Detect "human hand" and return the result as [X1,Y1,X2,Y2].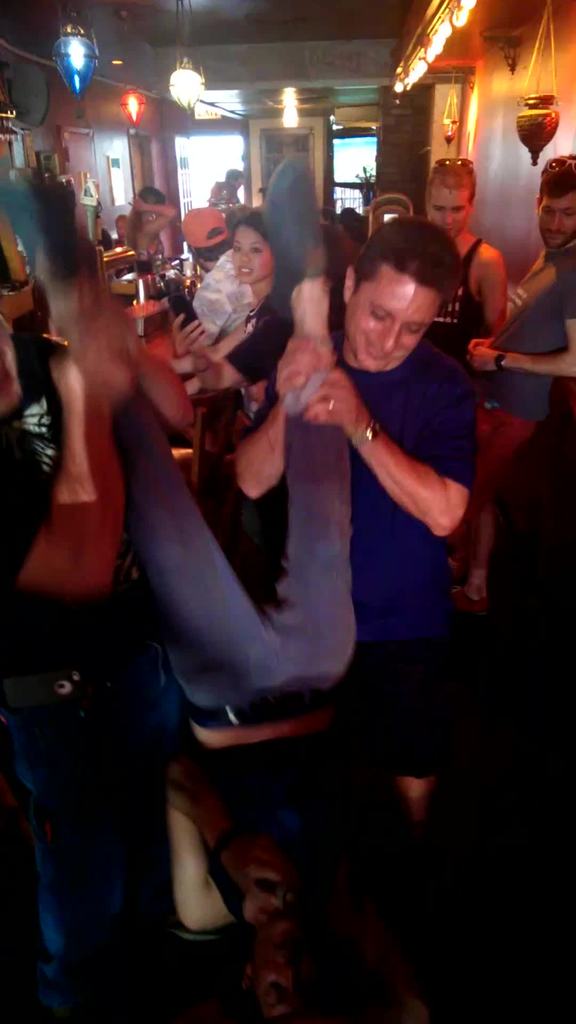
[470,345,497,371].
